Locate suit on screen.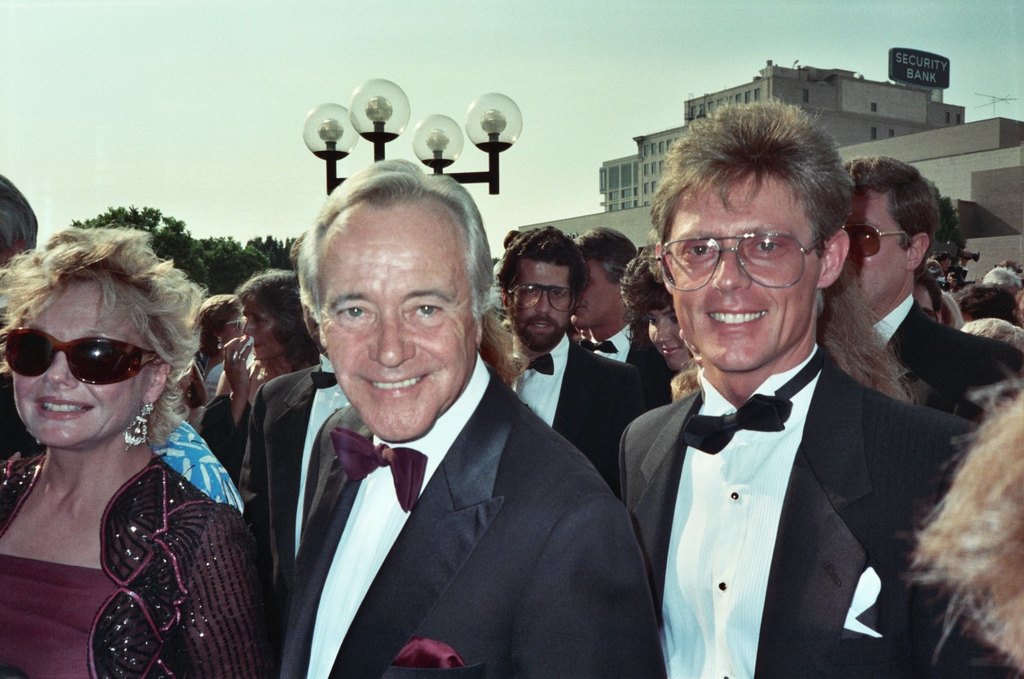
On screen at bbox=[230, 287, 641, 673].
